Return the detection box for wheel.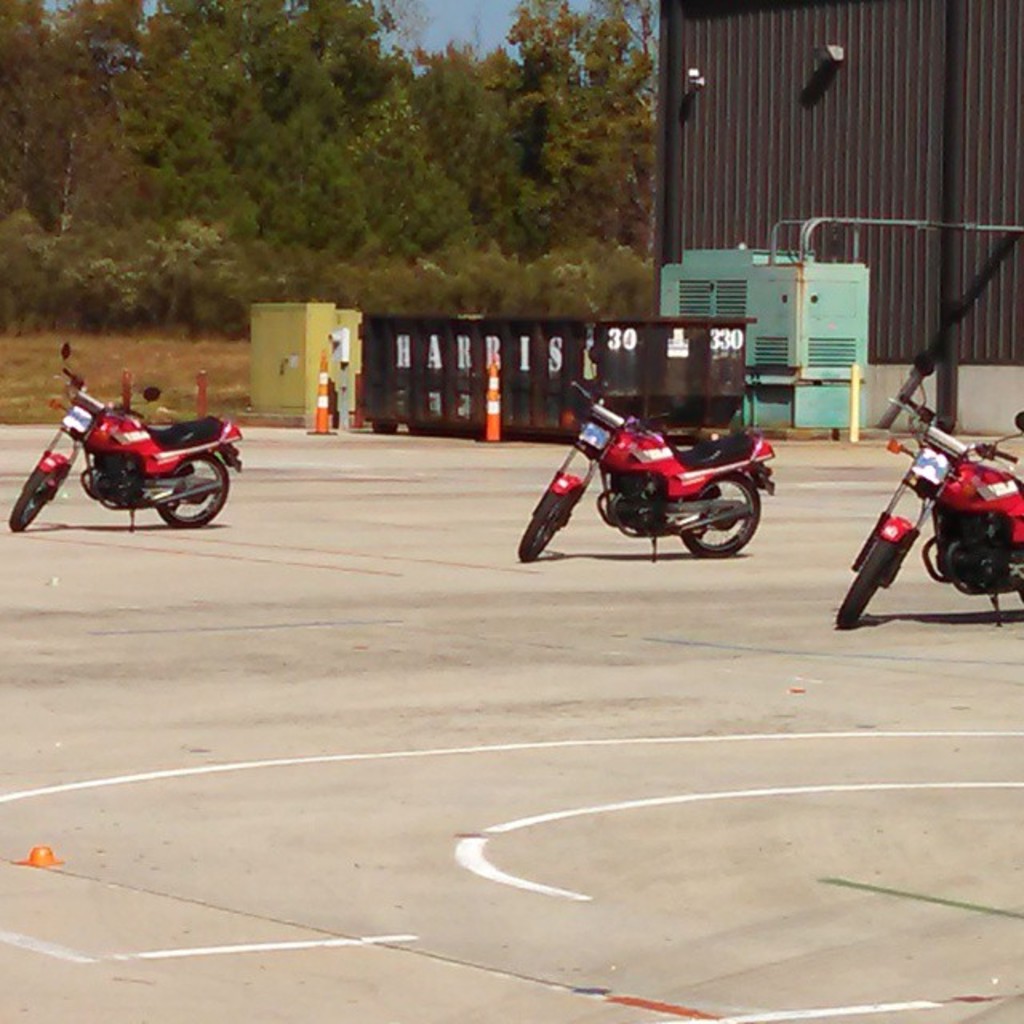
(3, 443, 77, 538).
